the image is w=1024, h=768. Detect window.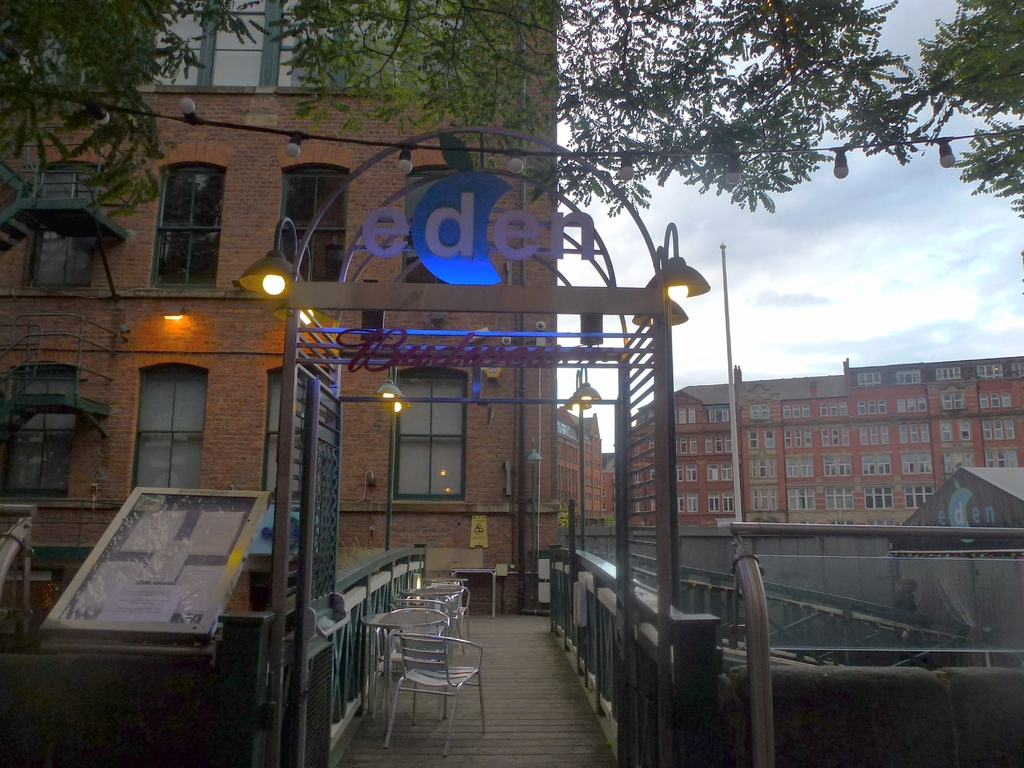
Detection: {"left": 707, "top": 408, "right": 728, "bottom": 422}.
